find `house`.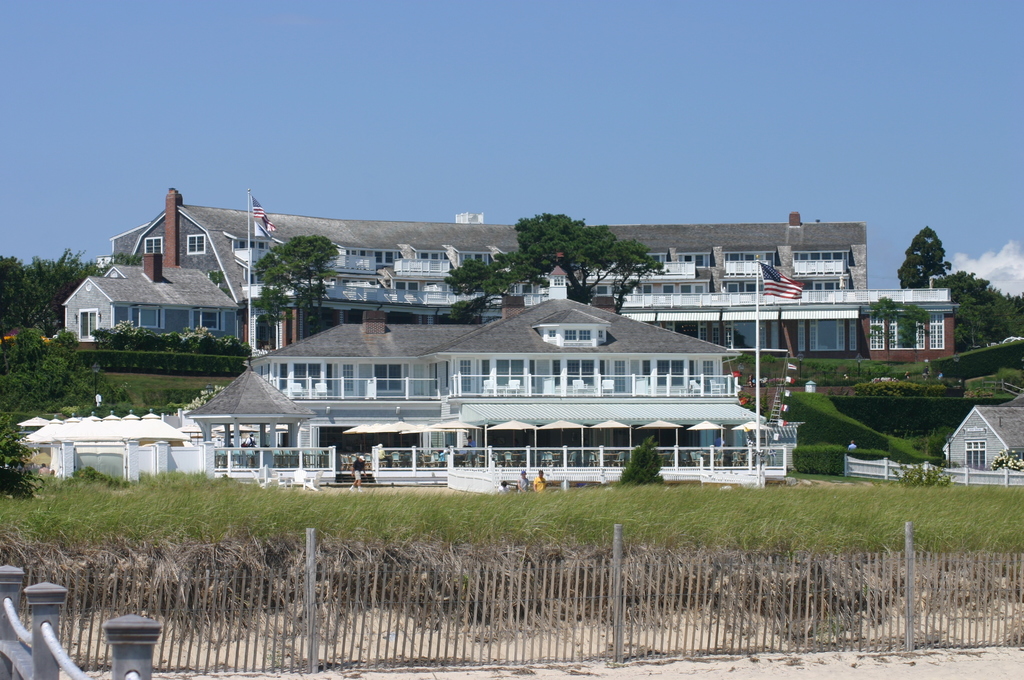
detection(108, 207, 963, 359).
